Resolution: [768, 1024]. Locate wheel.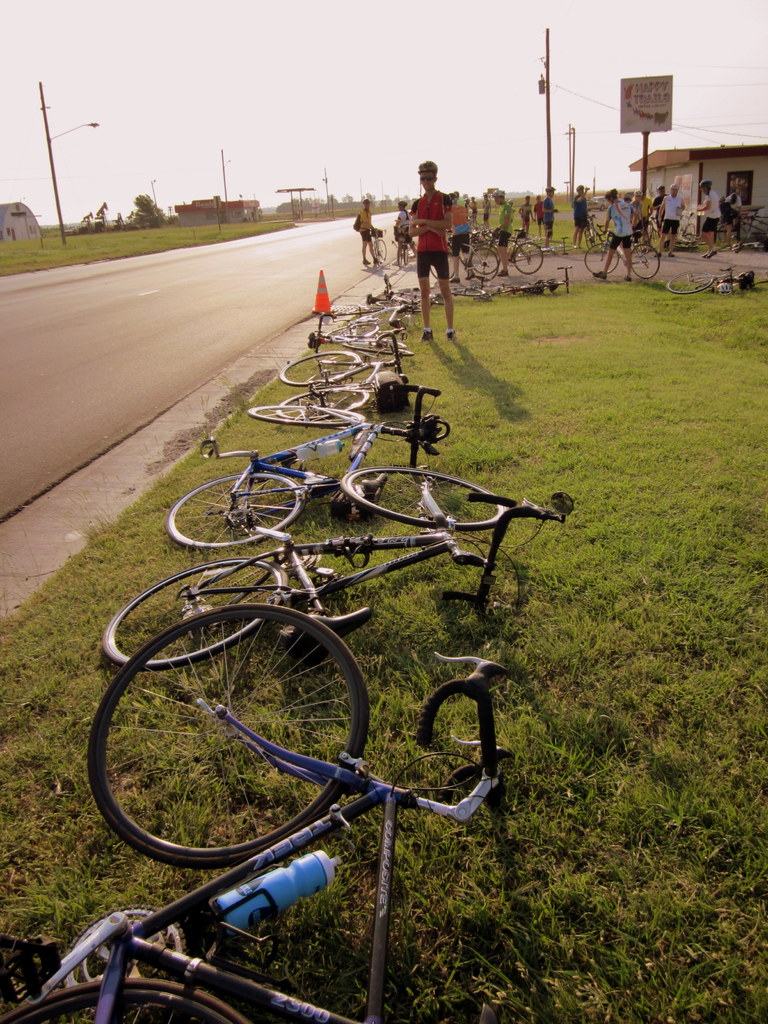
<box>426,253,456,280</box>.
